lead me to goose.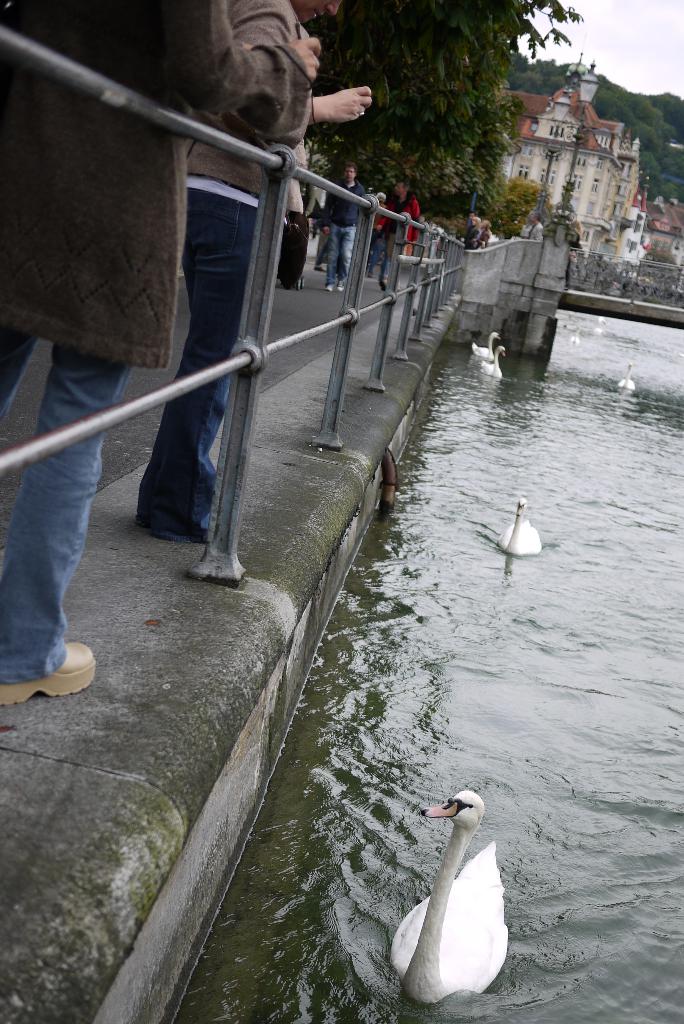
Lead to [386,784,514,1010].
